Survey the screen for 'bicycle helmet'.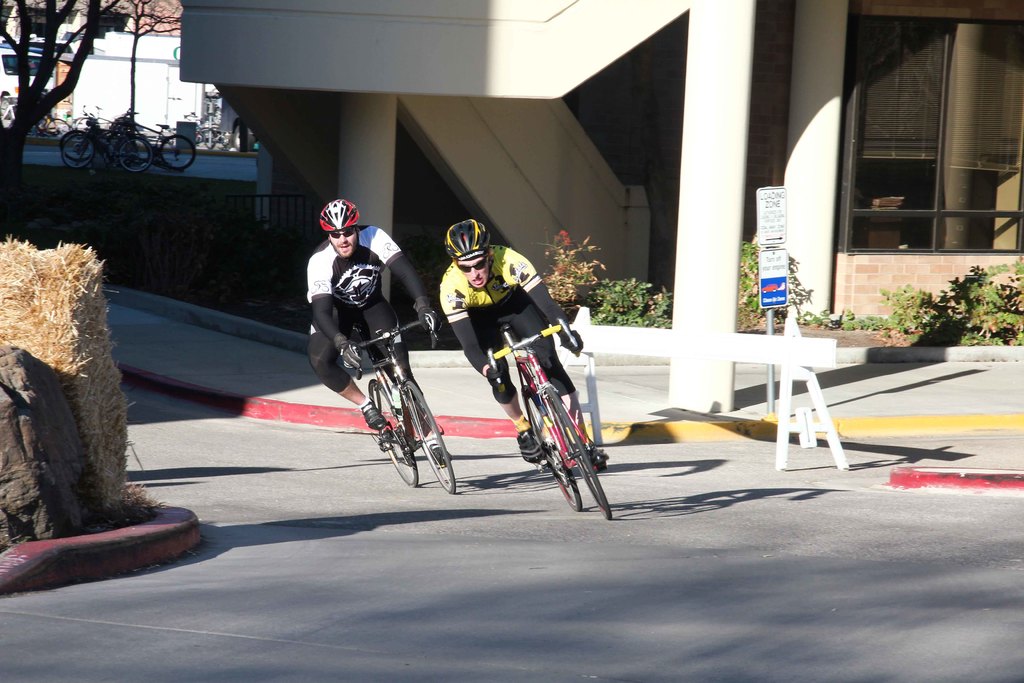
Survey found: [317,197,362,259].
